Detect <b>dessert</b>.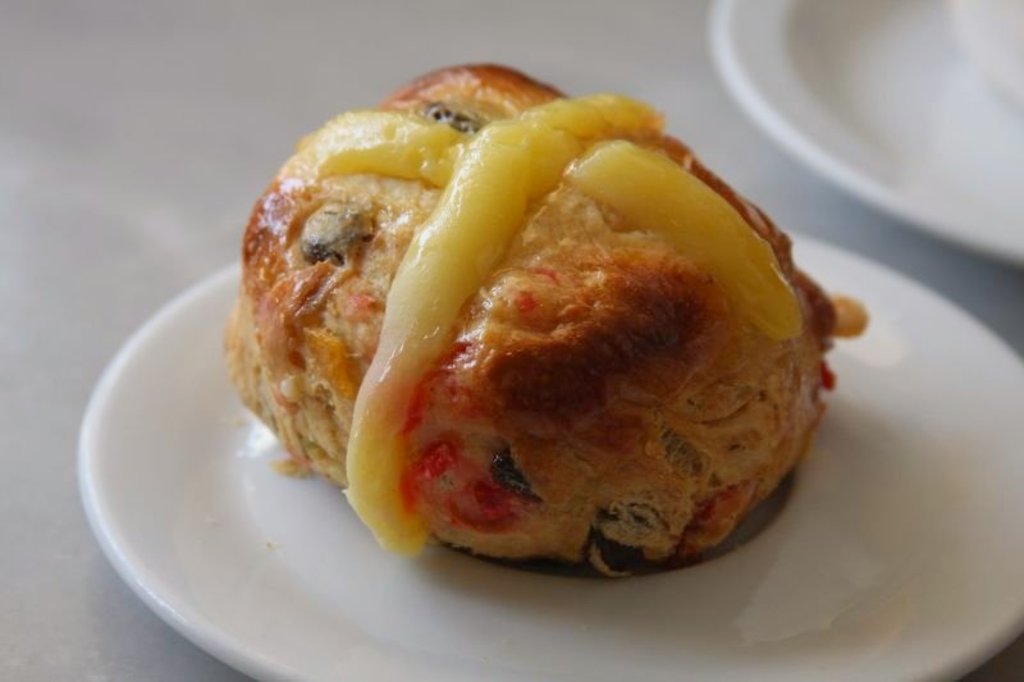
Detected at pyautogui.locateOnScreen(202, 68, 874, 567).
